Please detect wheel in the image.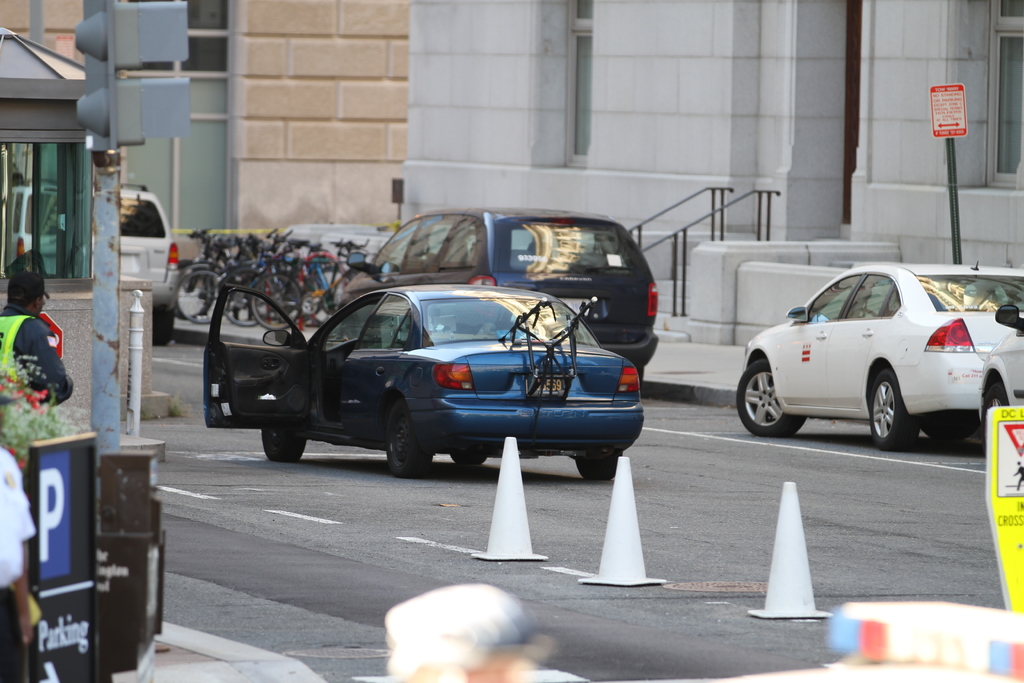
{"left": 737, "top": 356, "right": 808, "bottom": 438}.
